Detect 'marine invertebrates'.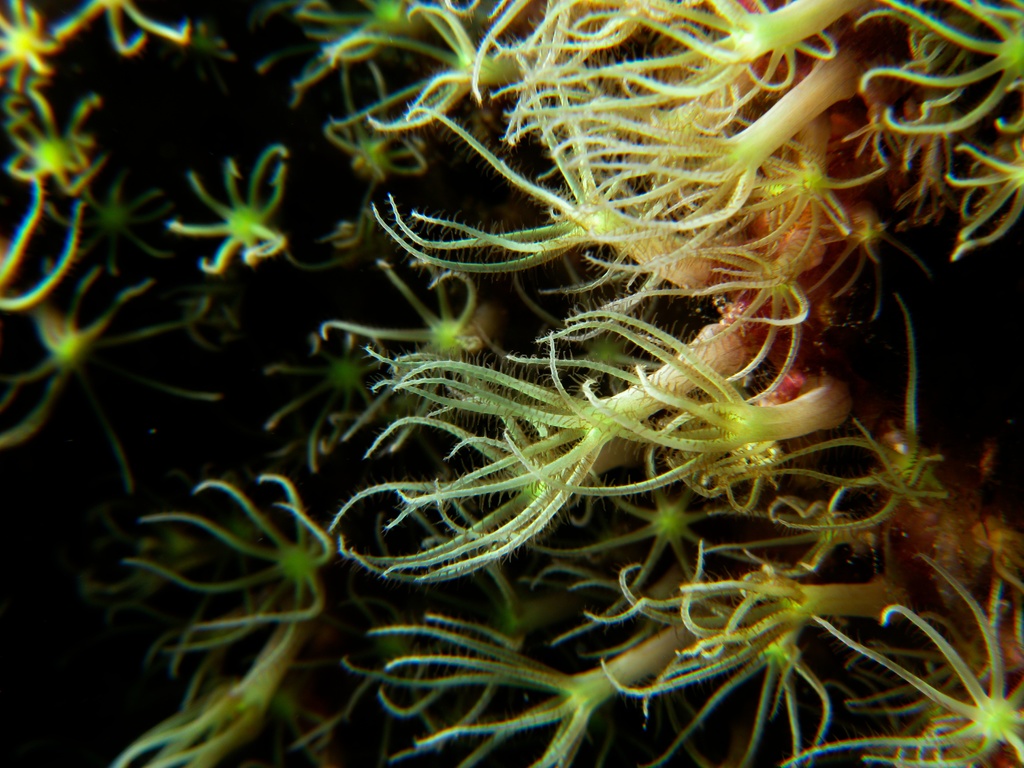
Detected at (330, 521, 772, 767).
